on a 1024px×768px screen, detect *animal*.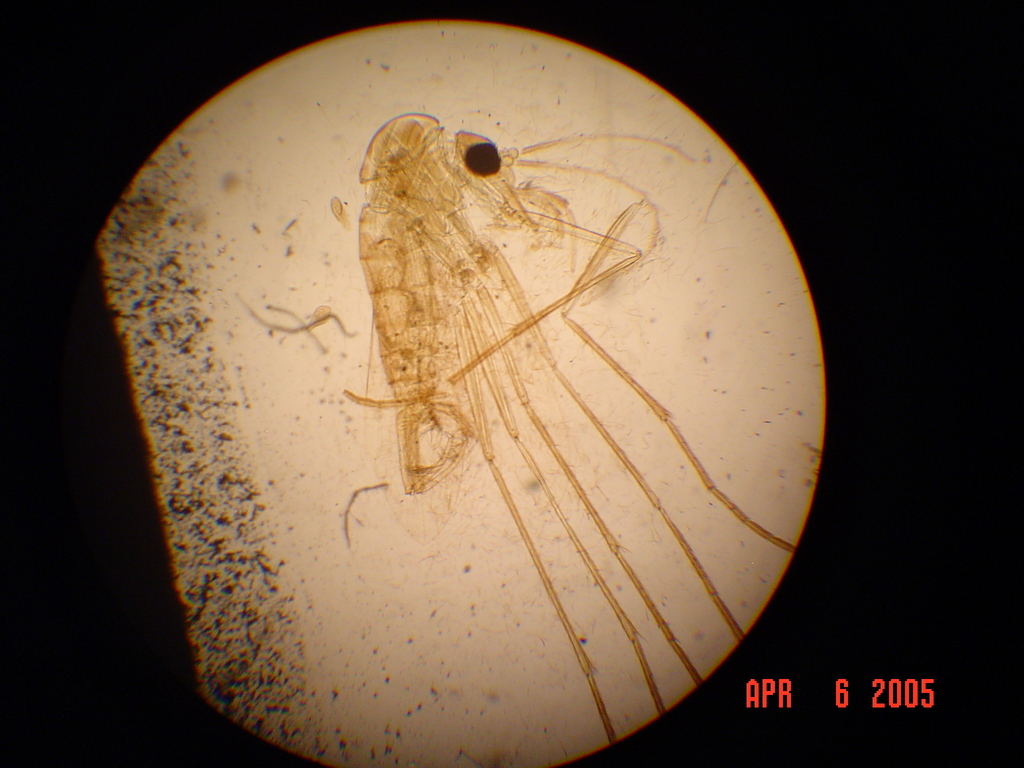
(342,113,795,742).
